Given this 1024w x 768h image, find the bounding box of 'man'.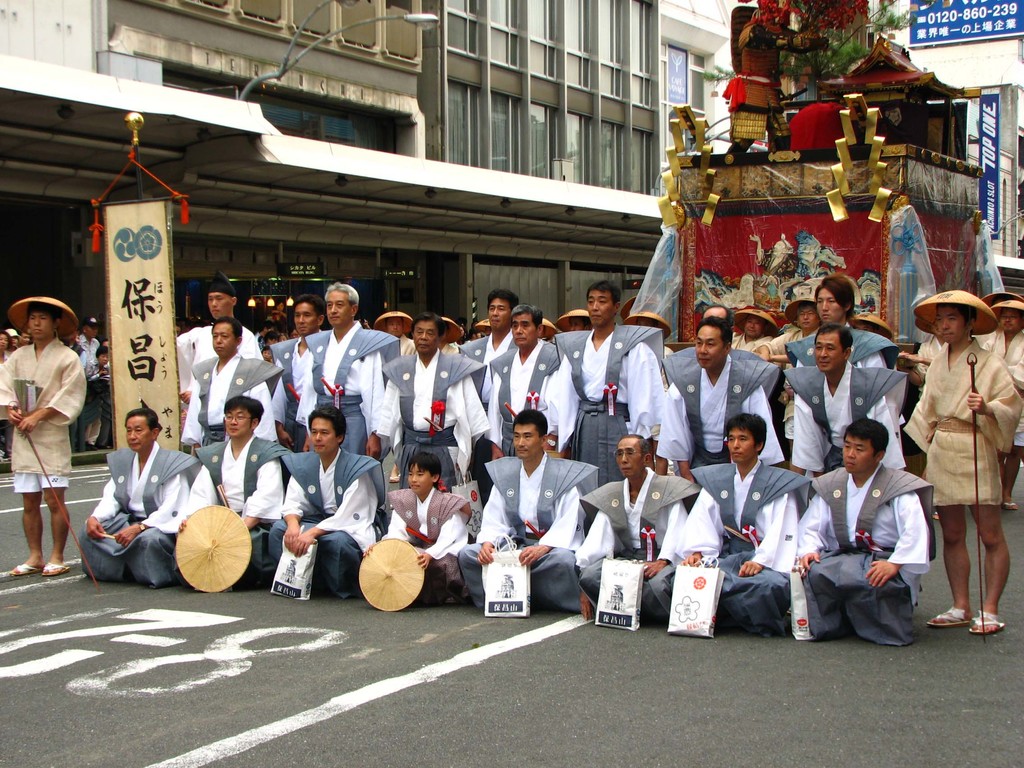
[774,320,909,490].
